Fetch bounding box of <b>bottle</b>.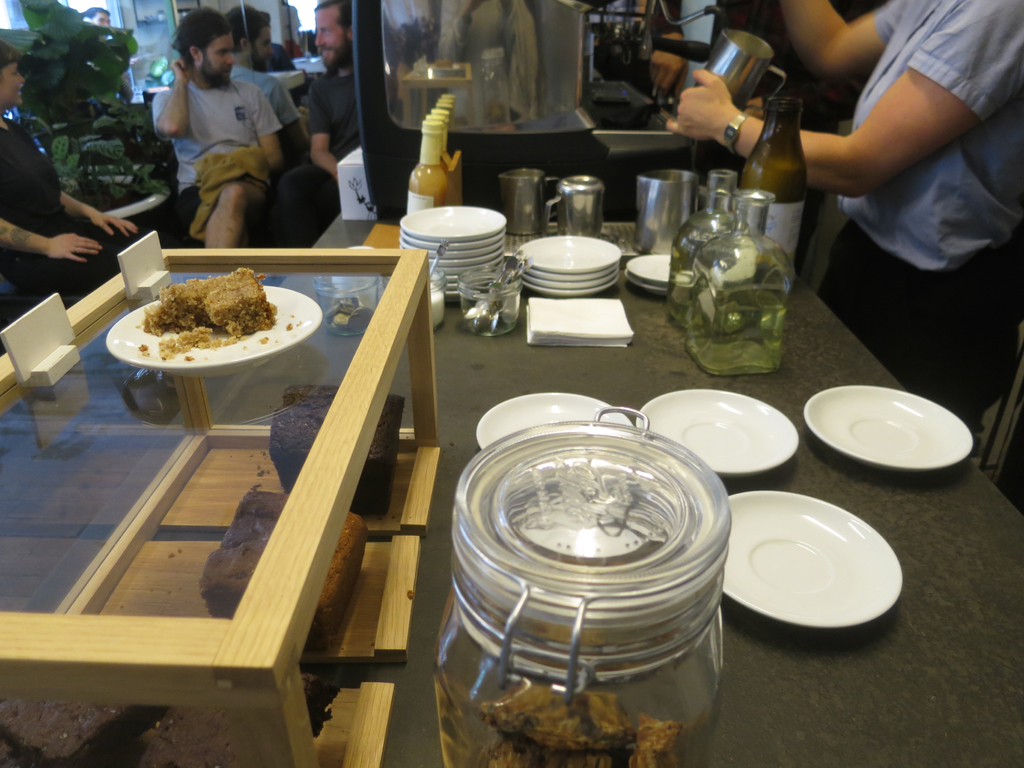
Bbox: [left=666, top=177, right=739, bottom=324].
